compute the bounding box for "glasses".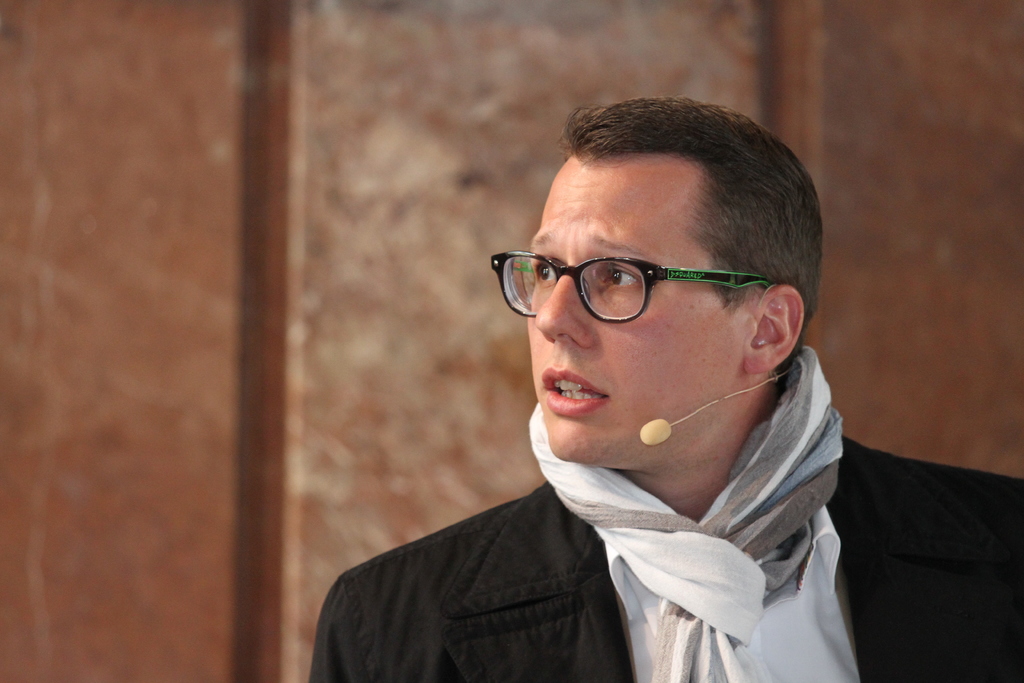
490, 236, 778, 331.
